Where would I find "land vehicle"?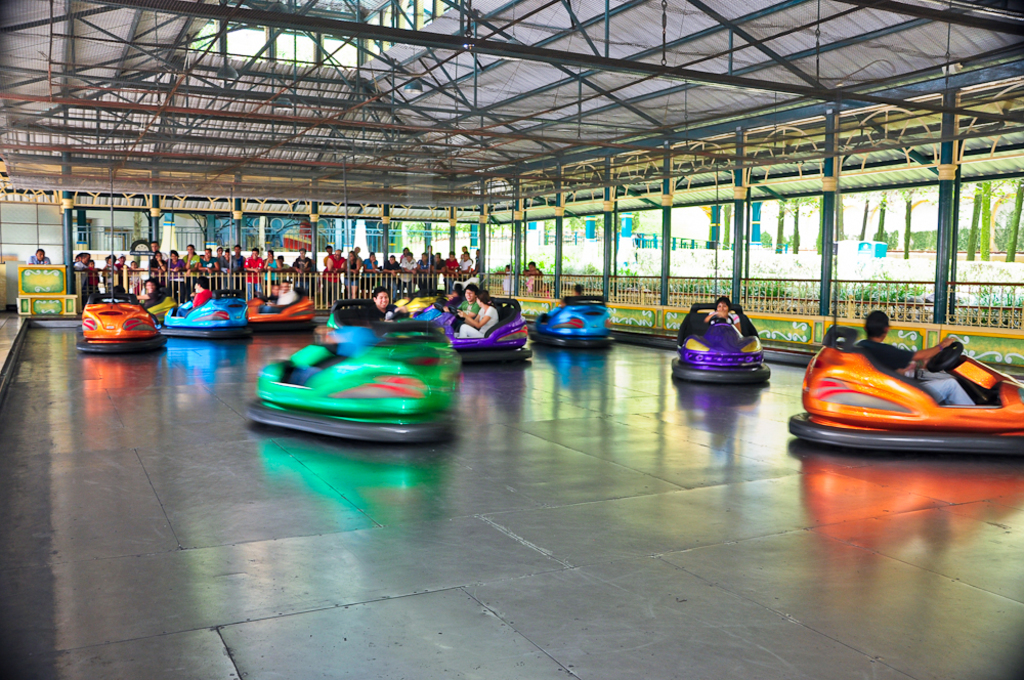
At 147:294:178:322.
